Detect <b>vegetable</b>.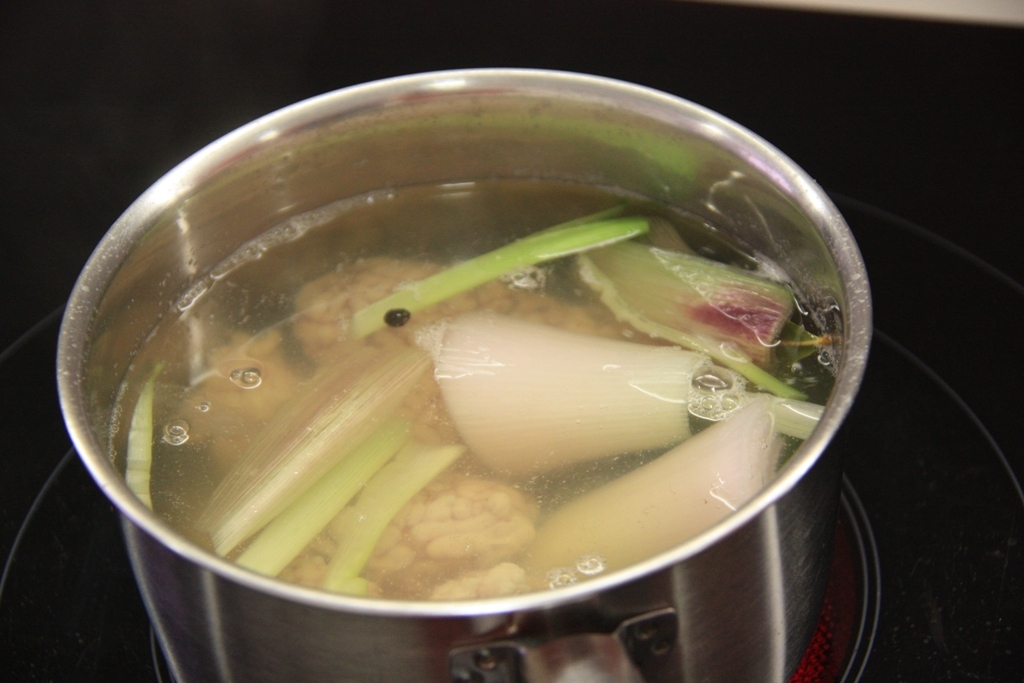
Detected at (422, 311, 826, 489).
